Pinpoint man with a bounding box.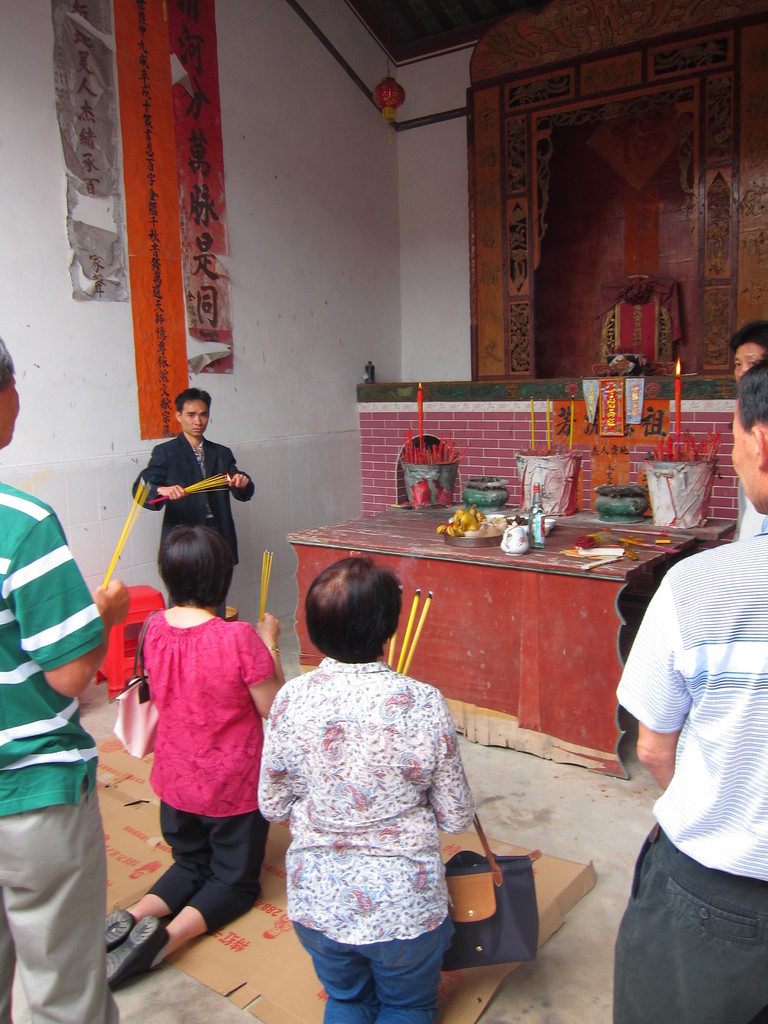
609,345,767,1023.
